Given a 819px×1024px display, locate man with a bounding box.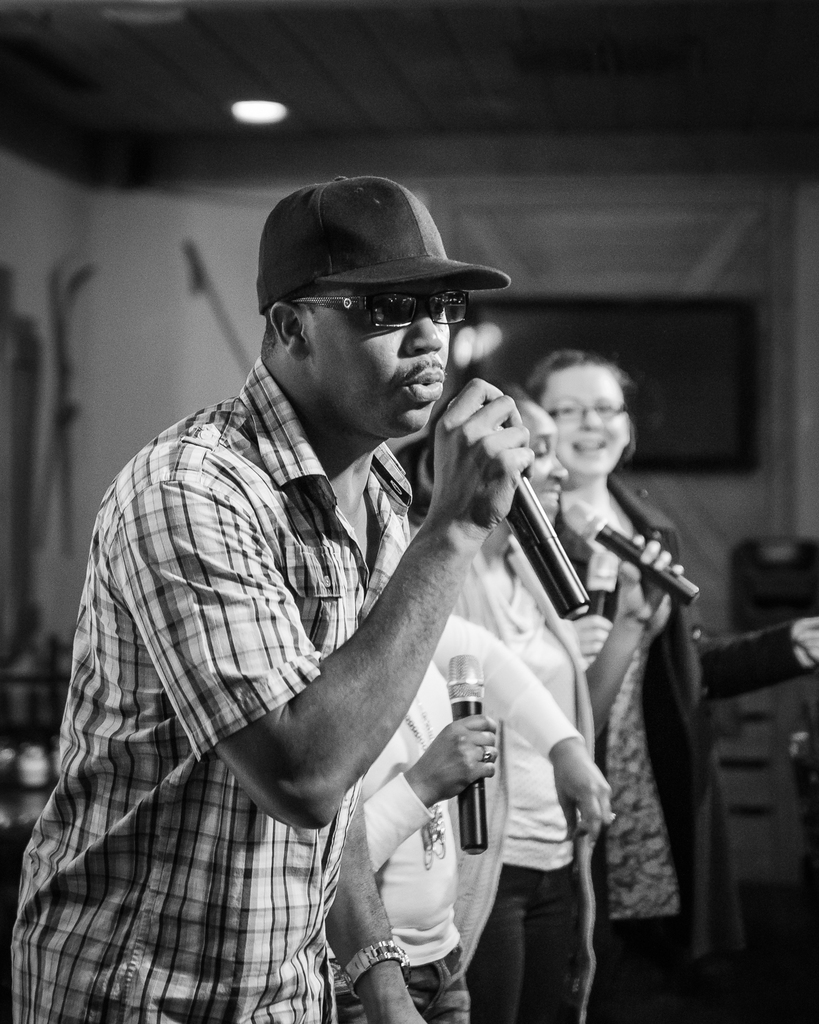
Located: {"left": 324, "top": 602, "right": 614, "bottom": 1023}.
